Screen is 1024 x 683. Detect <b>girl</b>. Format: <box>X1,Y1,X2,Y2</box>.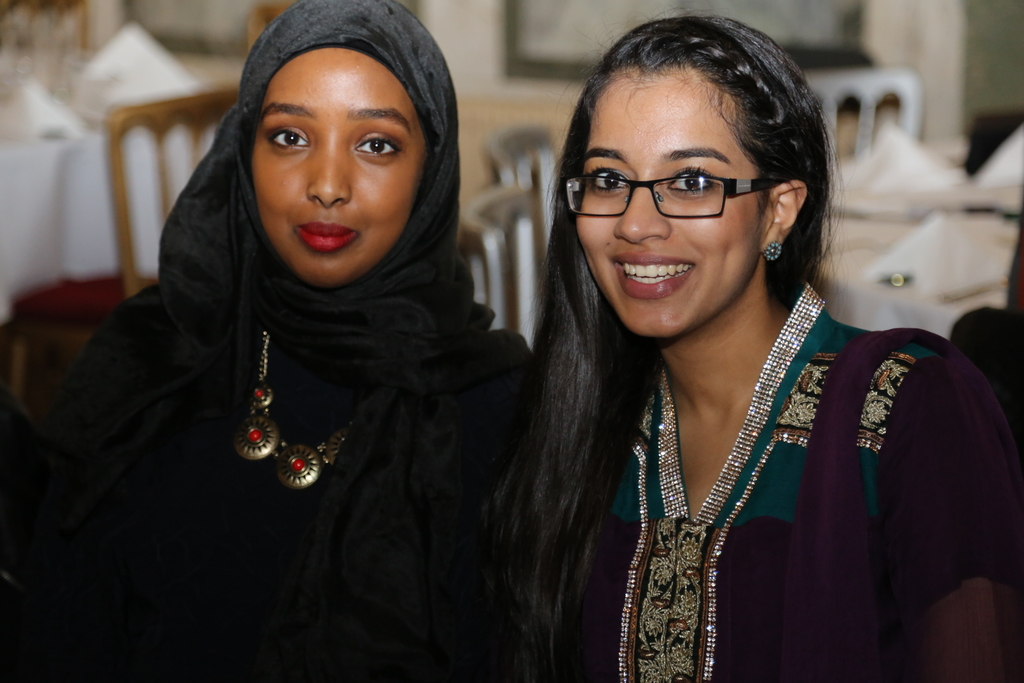
<box>10,0,540,682</box>.
